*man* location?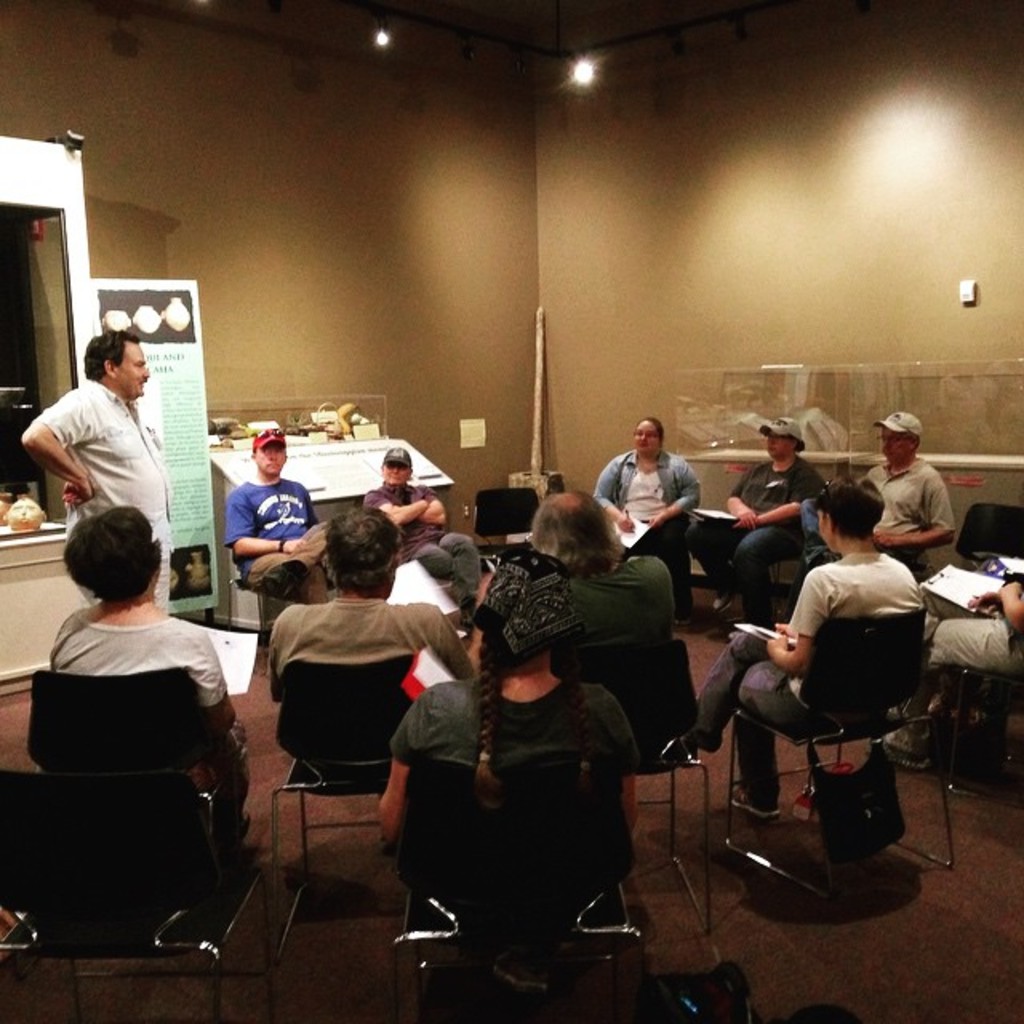
rect(870, 422, 984, 582)
